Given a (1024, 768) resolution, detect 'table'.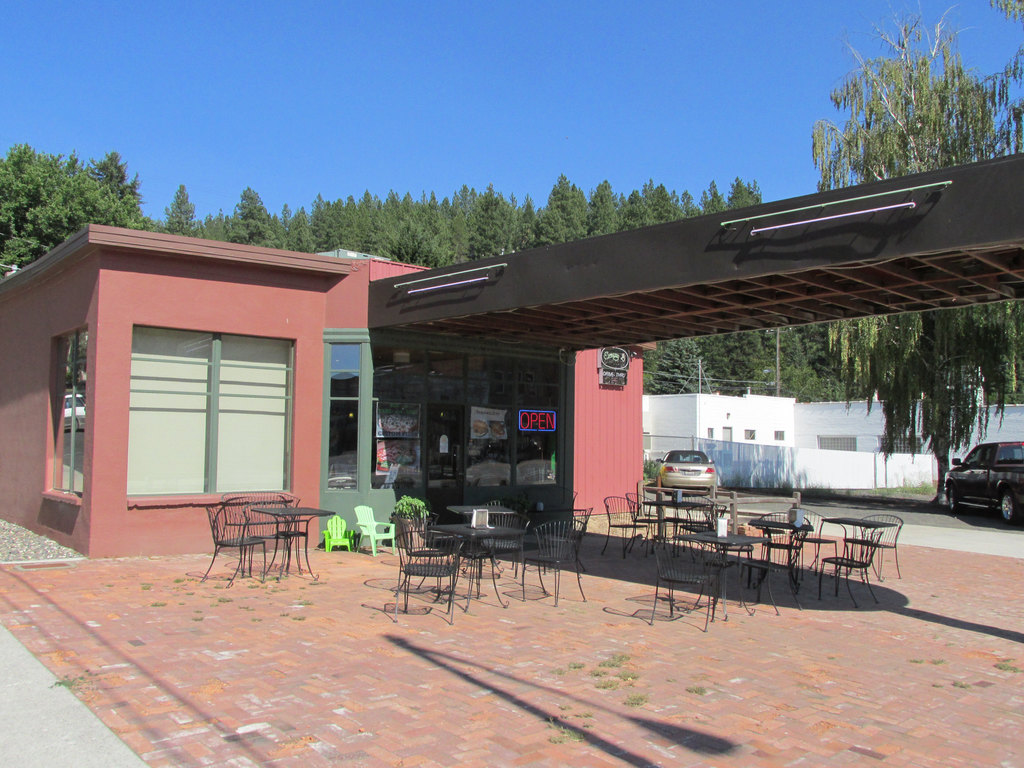
(449,507,514,573).
